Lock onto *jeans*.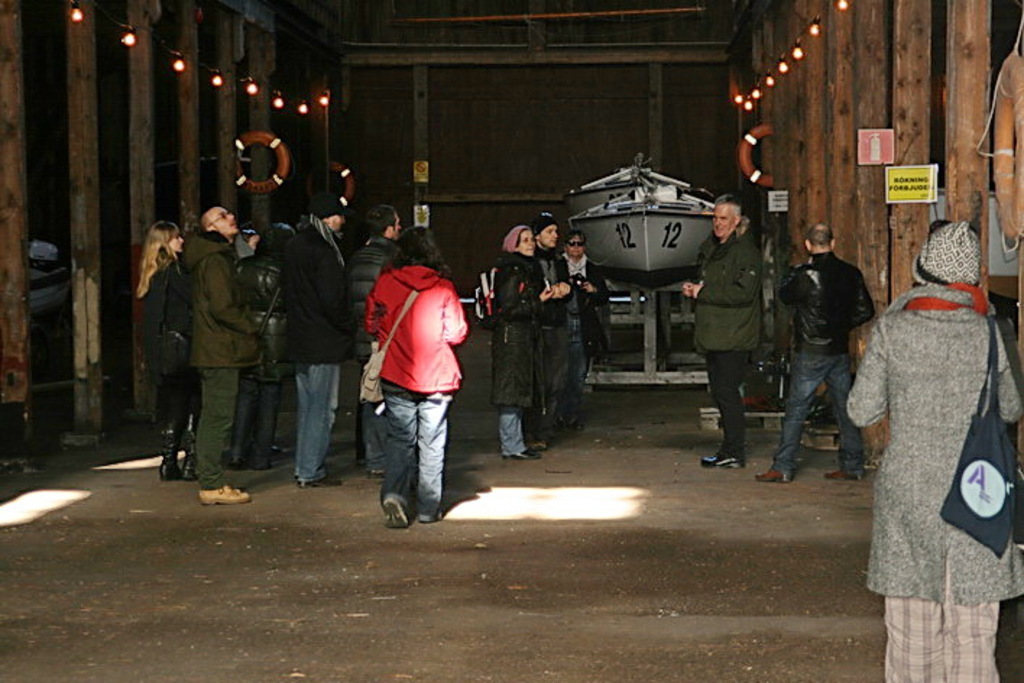
Locked: locate(788, 350, 861, 478).
